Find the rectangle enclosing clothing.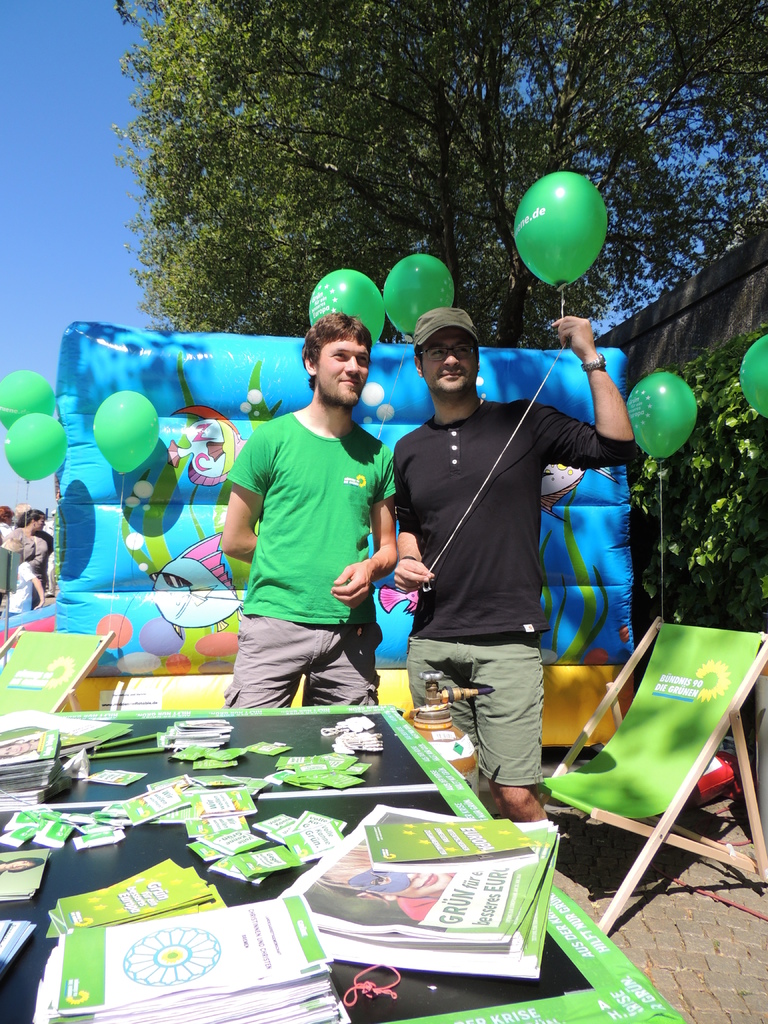
227:359:393:700.
